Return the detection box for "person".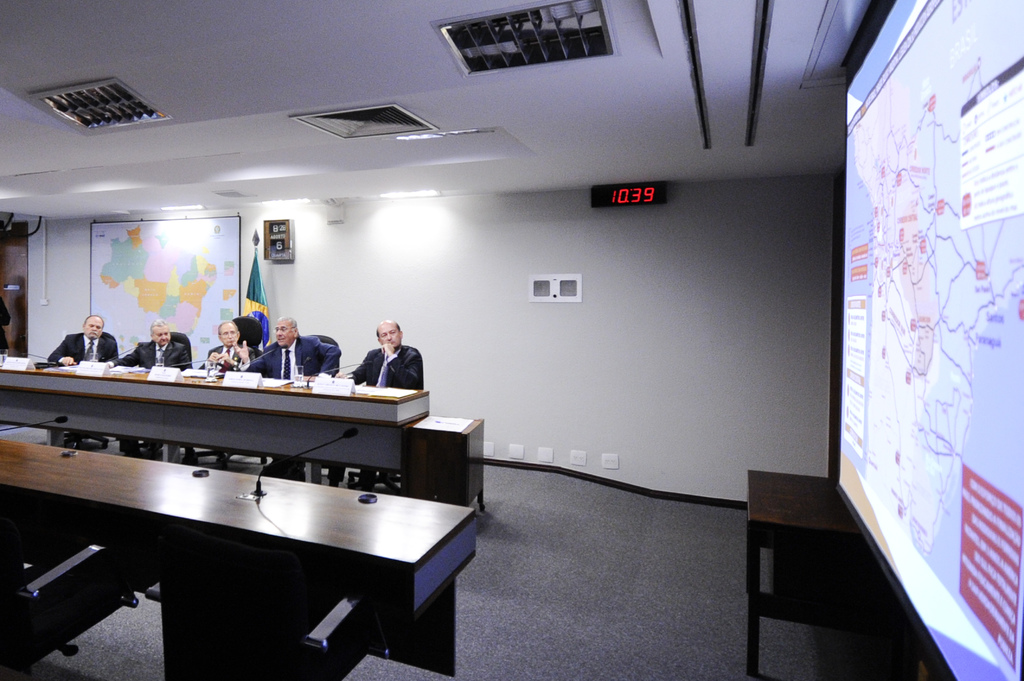
[200, 319, 256, 373].
